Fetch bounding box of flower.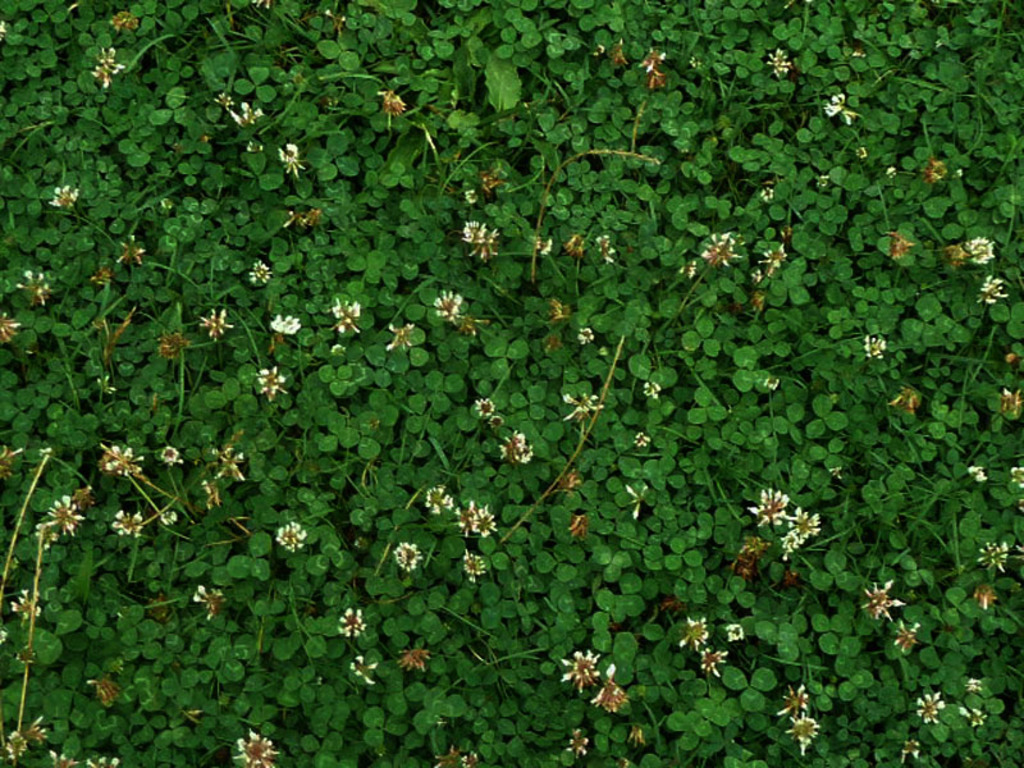
Bbox: Rect(774, 684, 806, 727).
